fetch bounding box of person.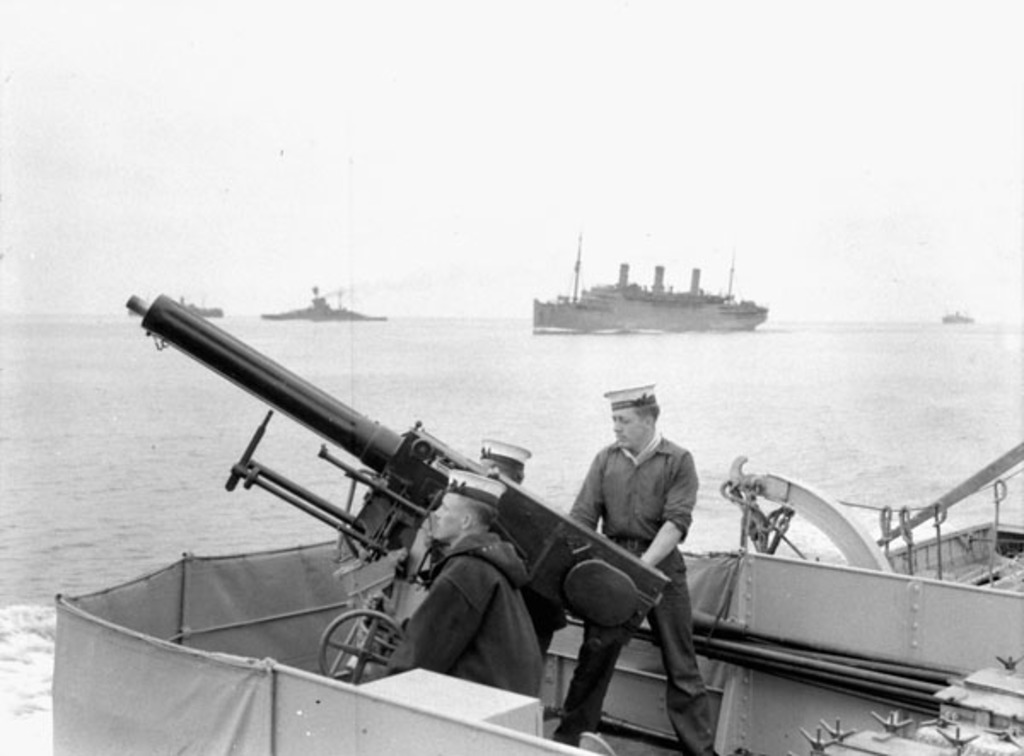
Bbox: {"x1": 568, "y1": 369, "x2": 715, "y2": 683}.
